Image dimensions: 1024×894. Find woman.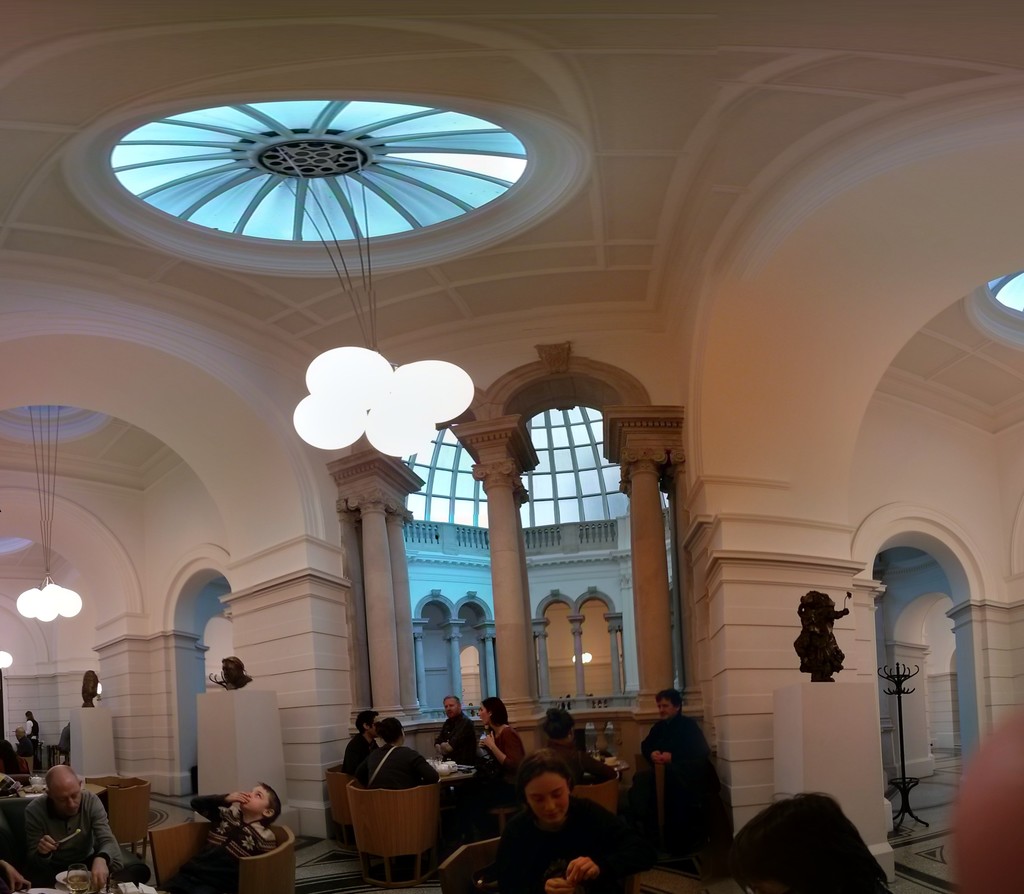
box=[477, 688, 522, 760].
